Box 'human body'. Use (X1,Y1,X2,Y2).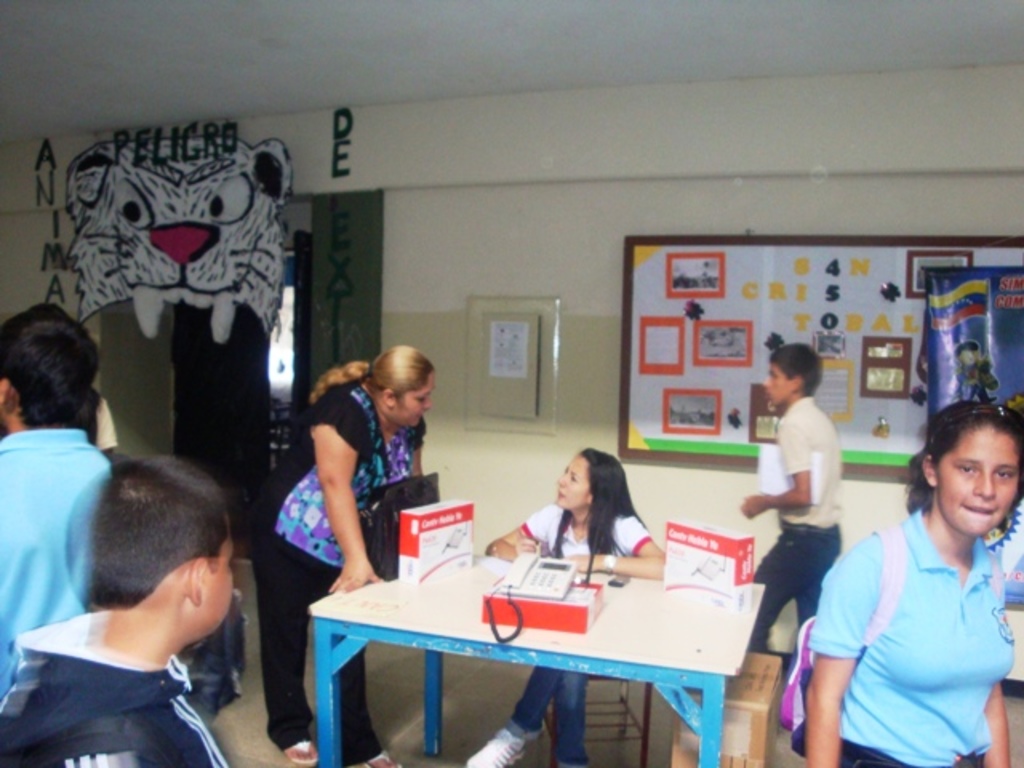
(742,338,845,638).
